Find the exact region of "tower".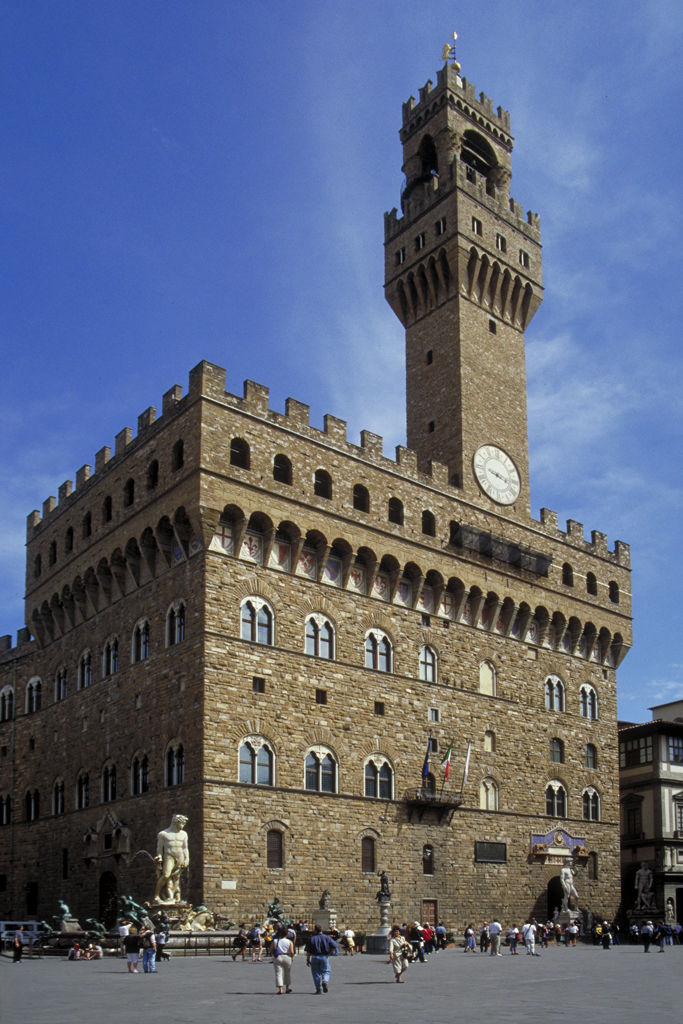
Exact region: <box>0,43,628,932</box>.
